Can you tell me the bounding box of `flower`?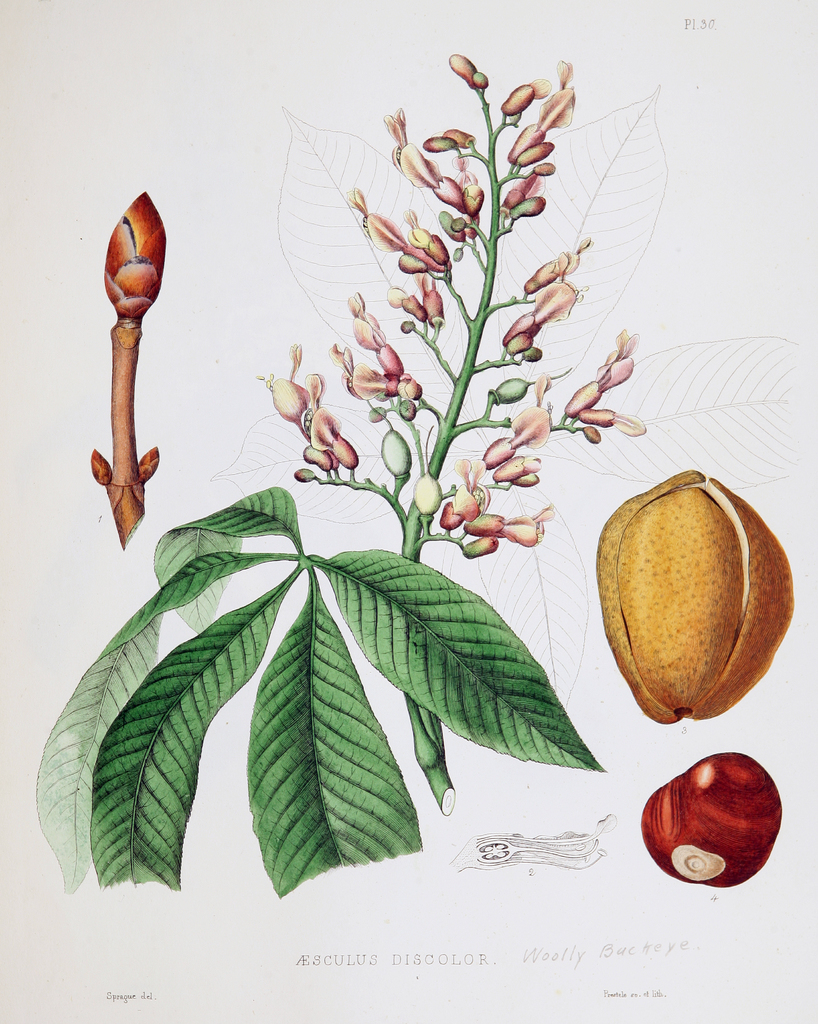
x1=578, y1=335, x2=648, y2=403.
